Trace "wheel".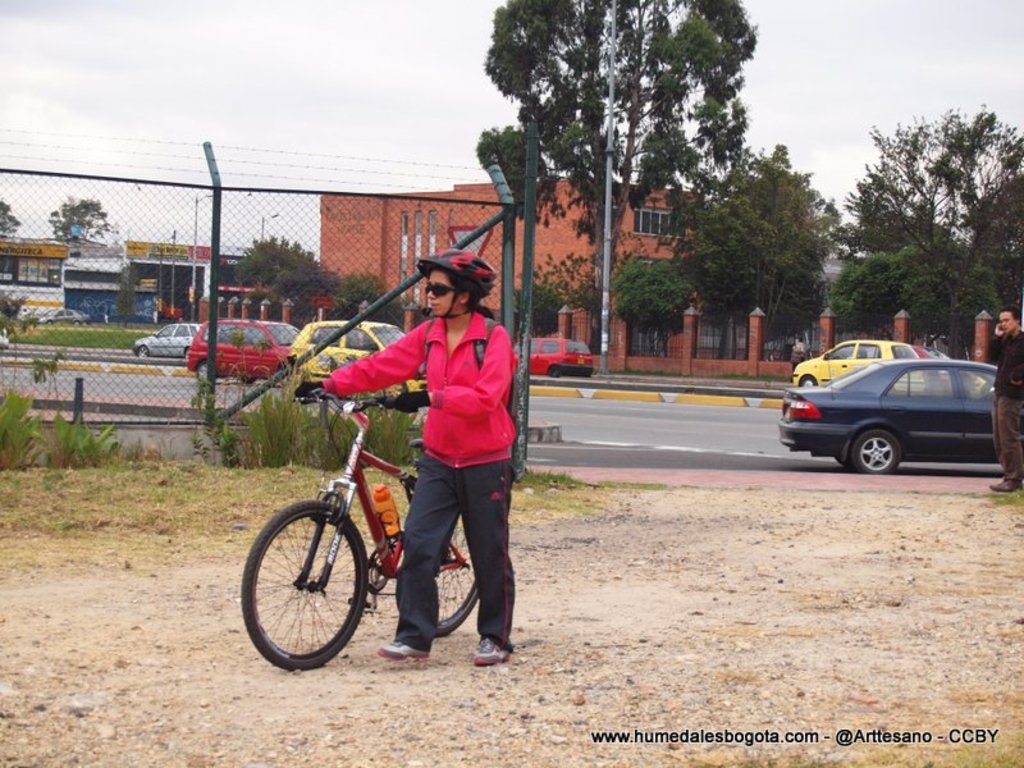
Traced to (x1=799, y1=375, x2=815, y2=389).
